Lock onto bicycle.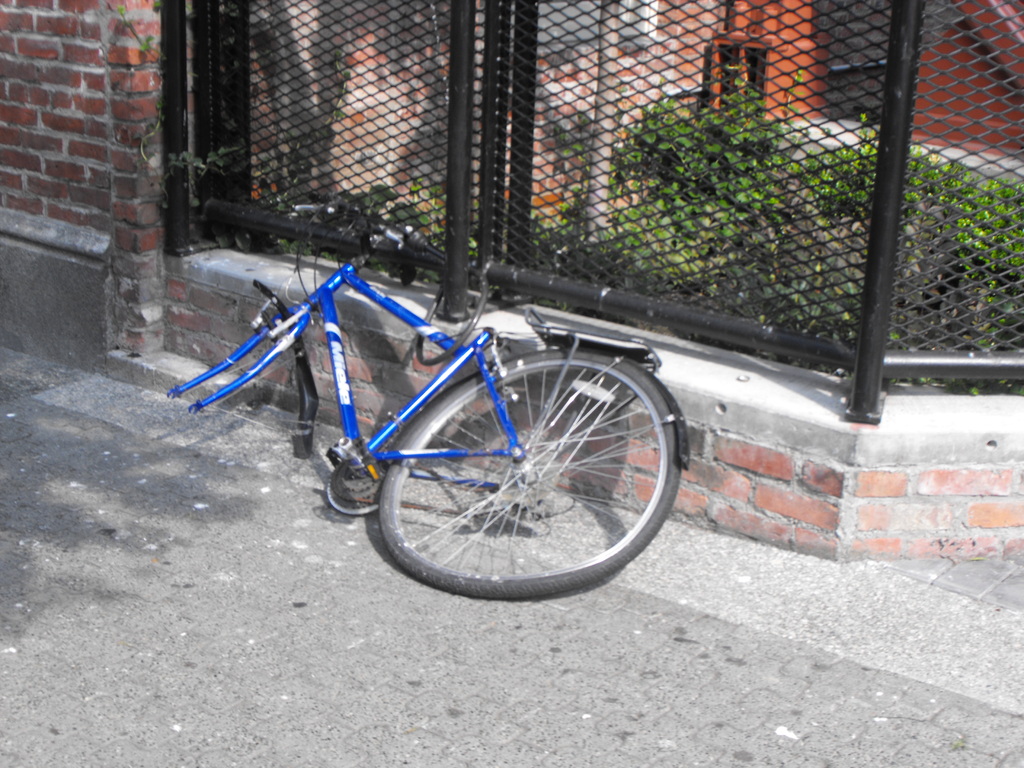
Locked: <bbox>213, 207, 719, 624</bbox>.
